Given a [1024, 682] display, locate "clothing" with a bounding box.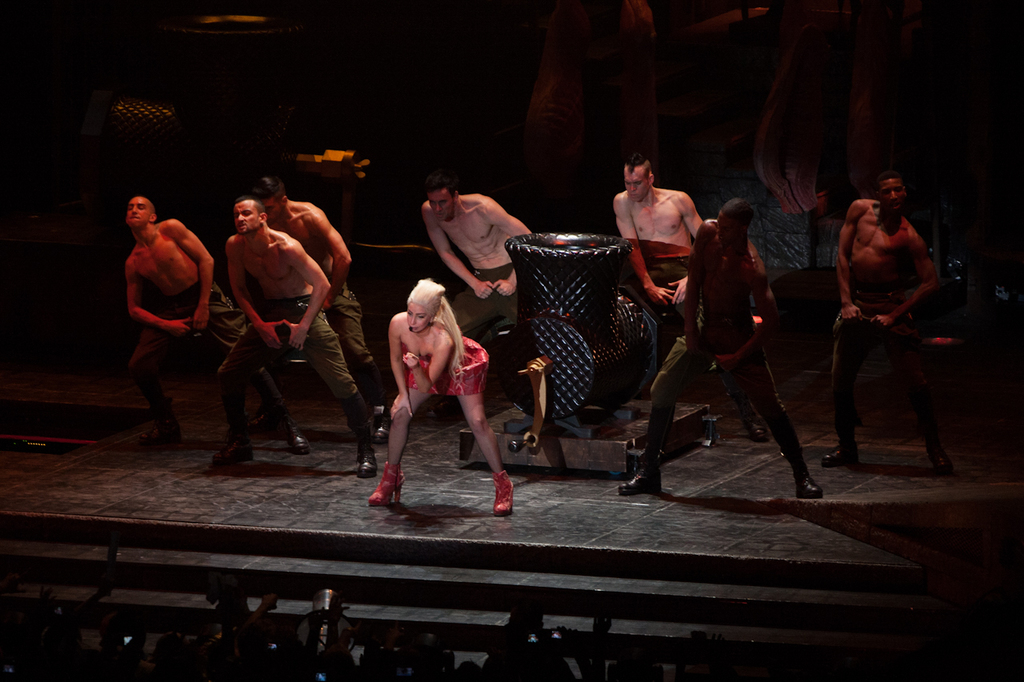
Located: [x1=326, y1=275, x2=386, y2=375].
